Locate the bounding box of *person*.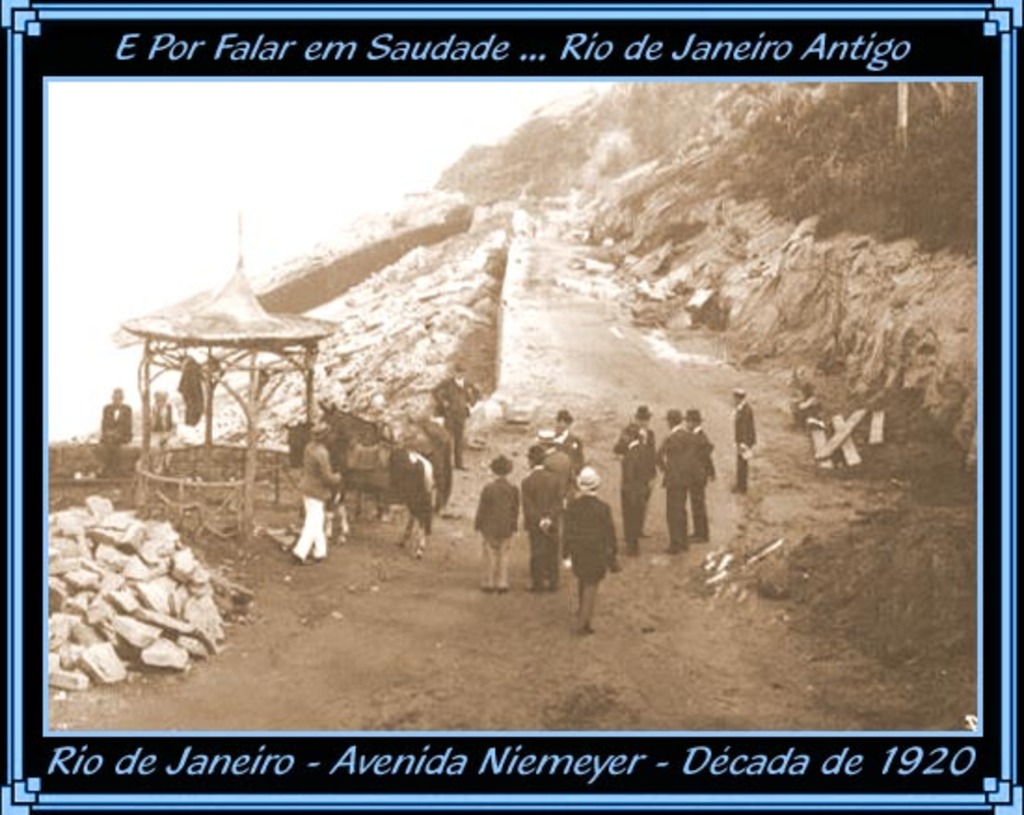
Bounding box: 730, 385, 758, 499.
